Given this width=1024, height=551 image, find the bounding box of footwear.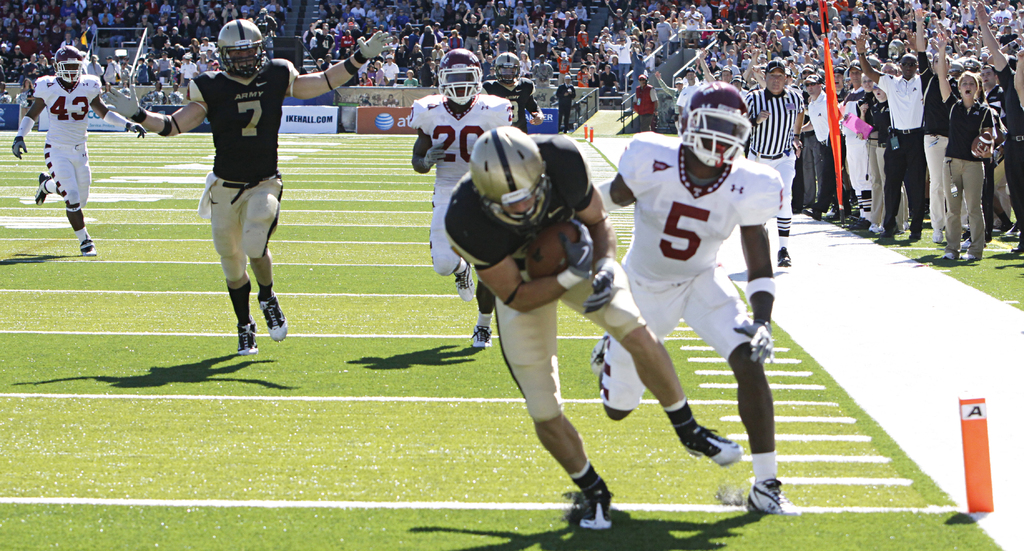
[left=908, top=230, right=921, bottom=241].
